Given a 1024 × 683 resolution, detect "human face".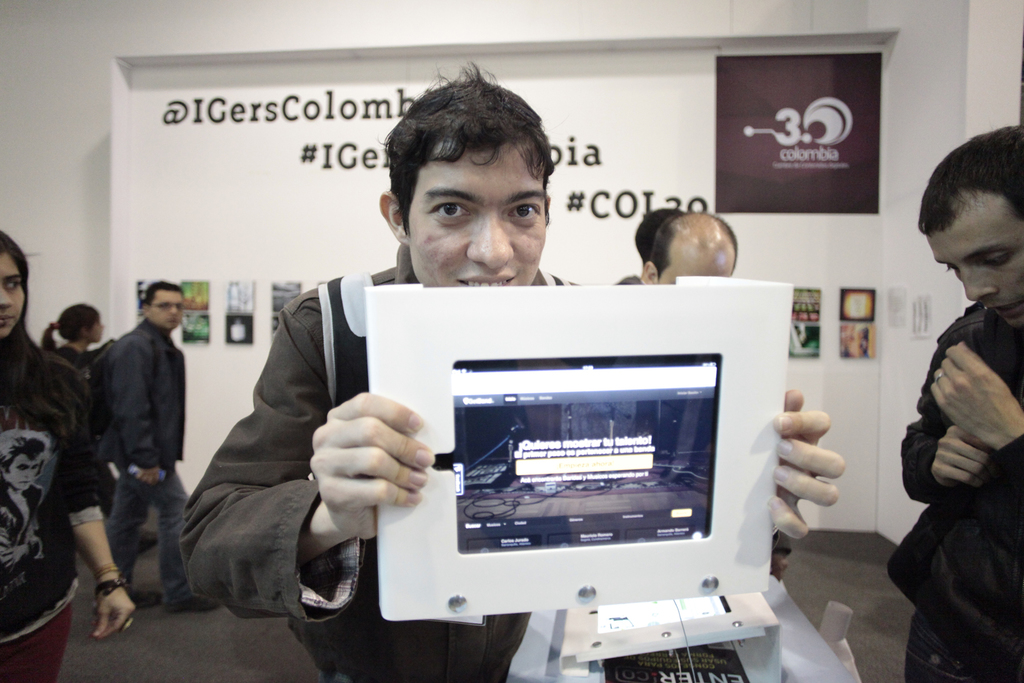
x1=0 y1=251 x2=28 y2=337.
